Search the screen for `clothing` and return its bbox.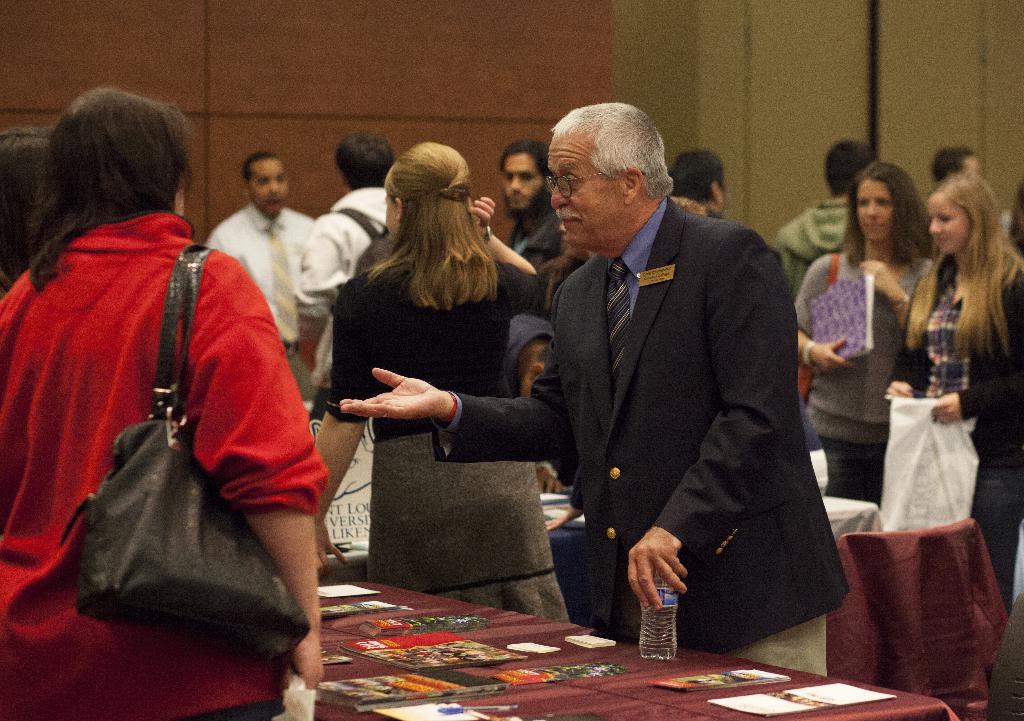
Found: l=22, t=143, r=303, b=670.
